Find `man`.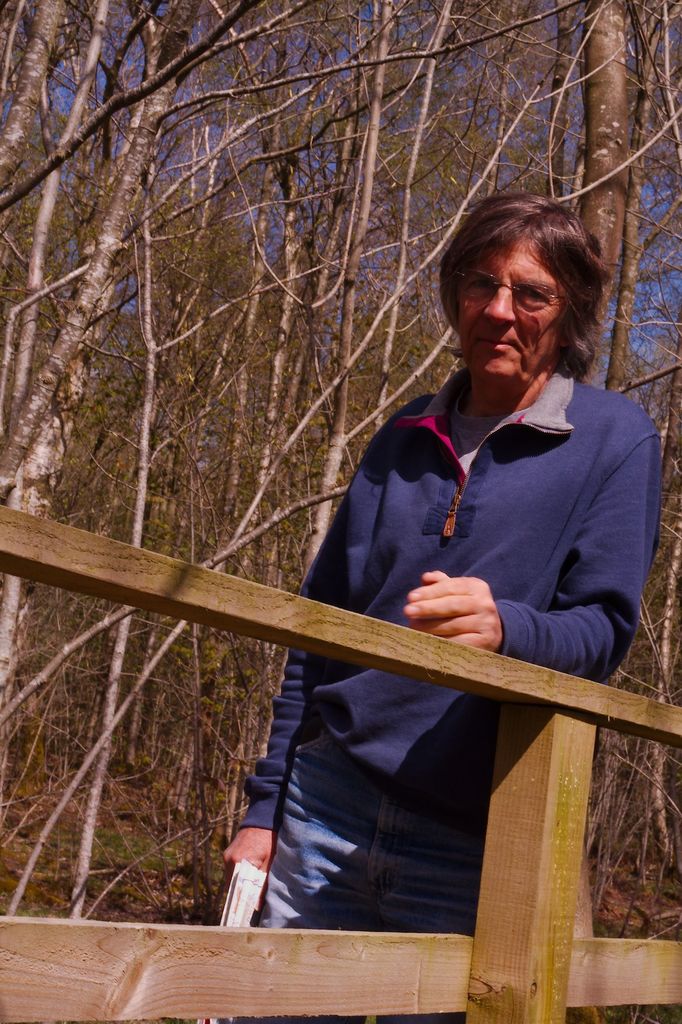
168:197:674:939.
